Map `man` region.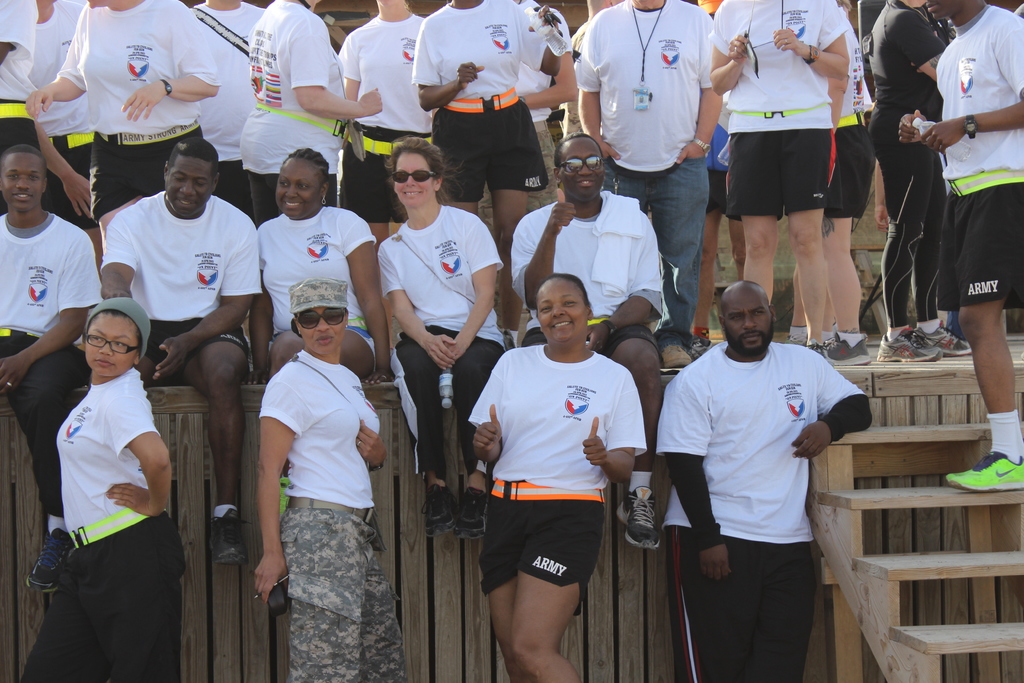
Mapped to rect(867, 0, 972, 361).
